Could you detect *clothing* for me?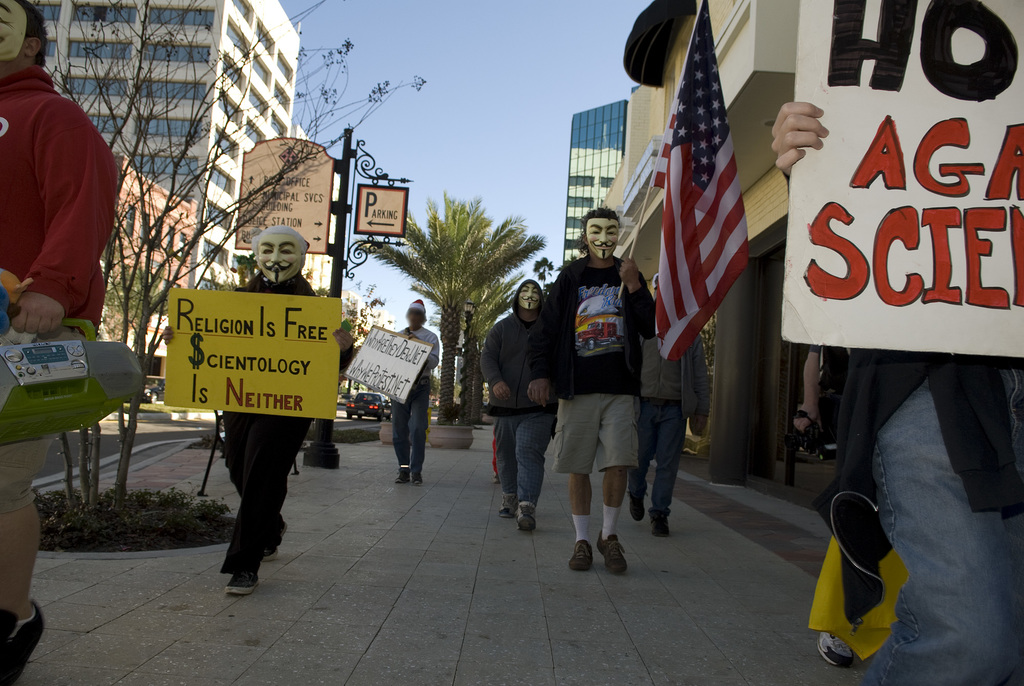
Detection result: l=483, t=277, r=559, b=502.
